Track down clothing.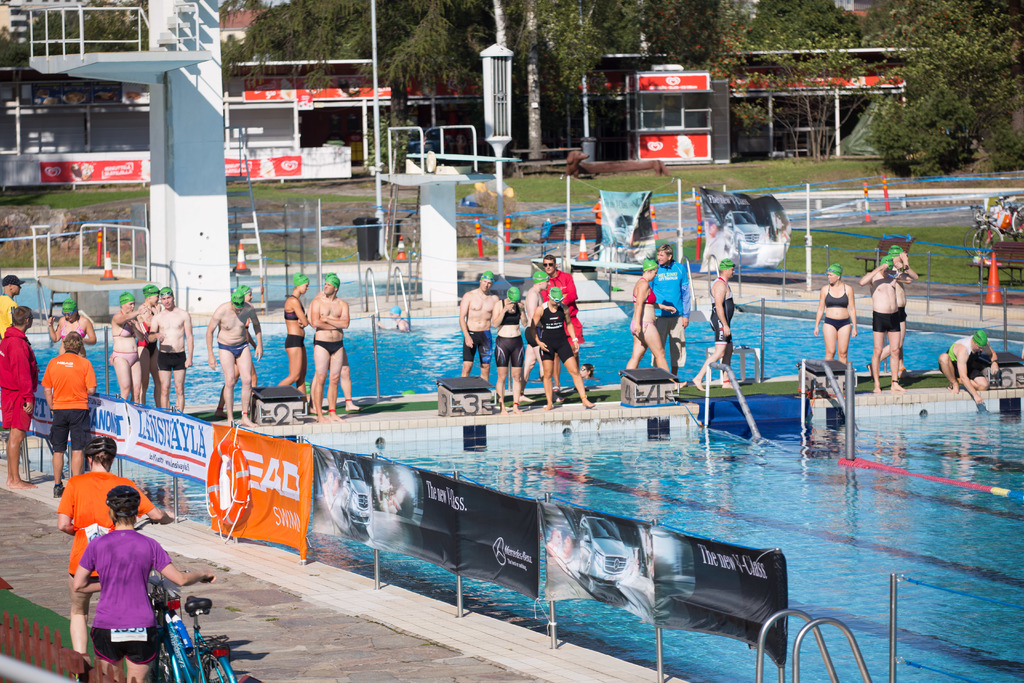
Tracked to region(161, 352, 189, 372).
